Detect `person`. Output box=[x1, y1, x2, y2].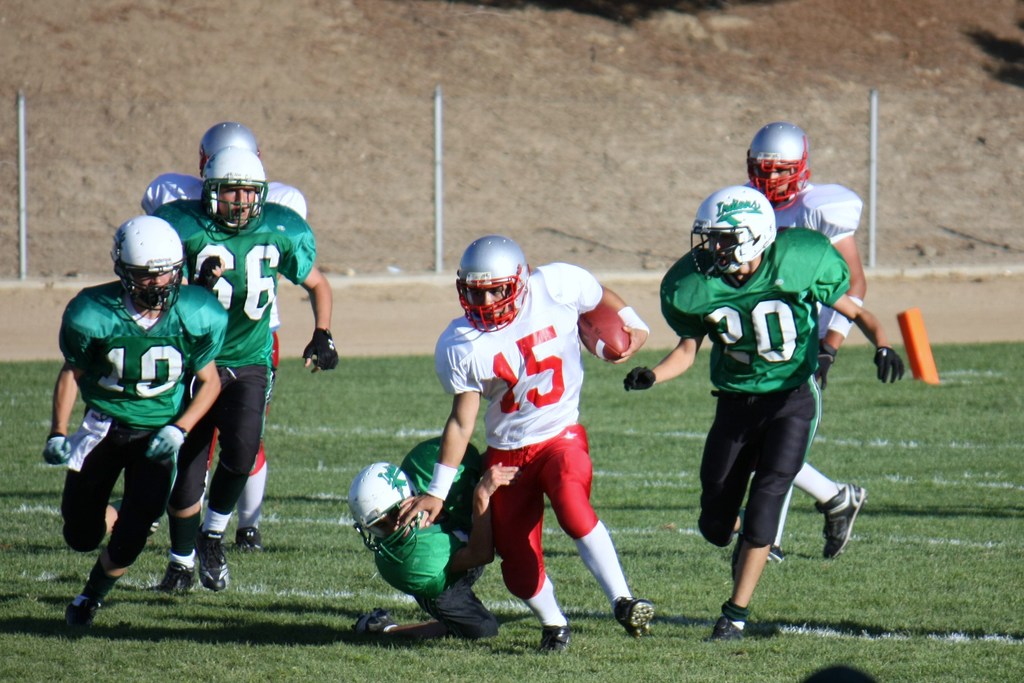
box=[349, 435, 519, 644].
